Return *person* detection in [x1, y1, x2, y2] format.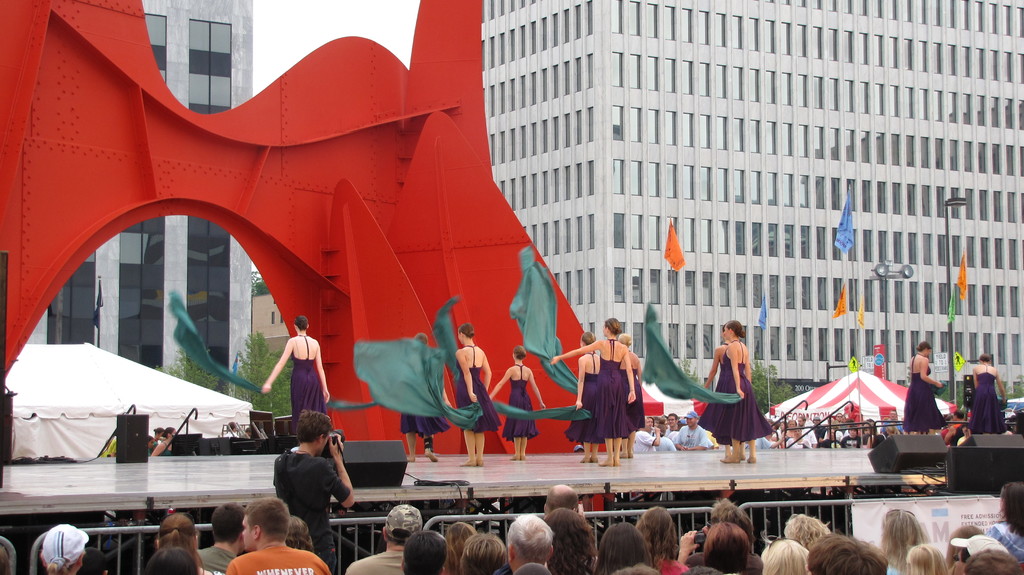
[673, 410, 707, 451].
